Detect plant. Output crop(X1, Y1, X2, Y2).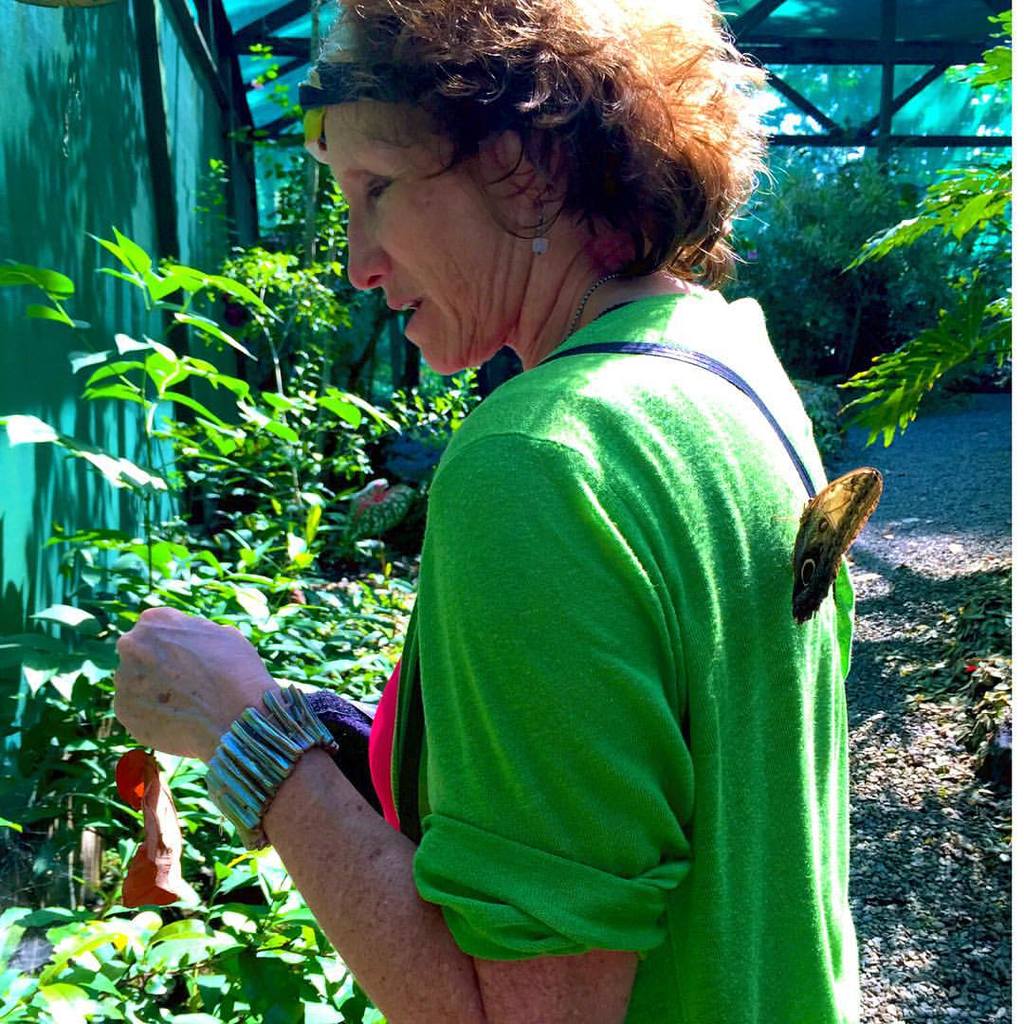
crop(815, 5, 1023, 464).
